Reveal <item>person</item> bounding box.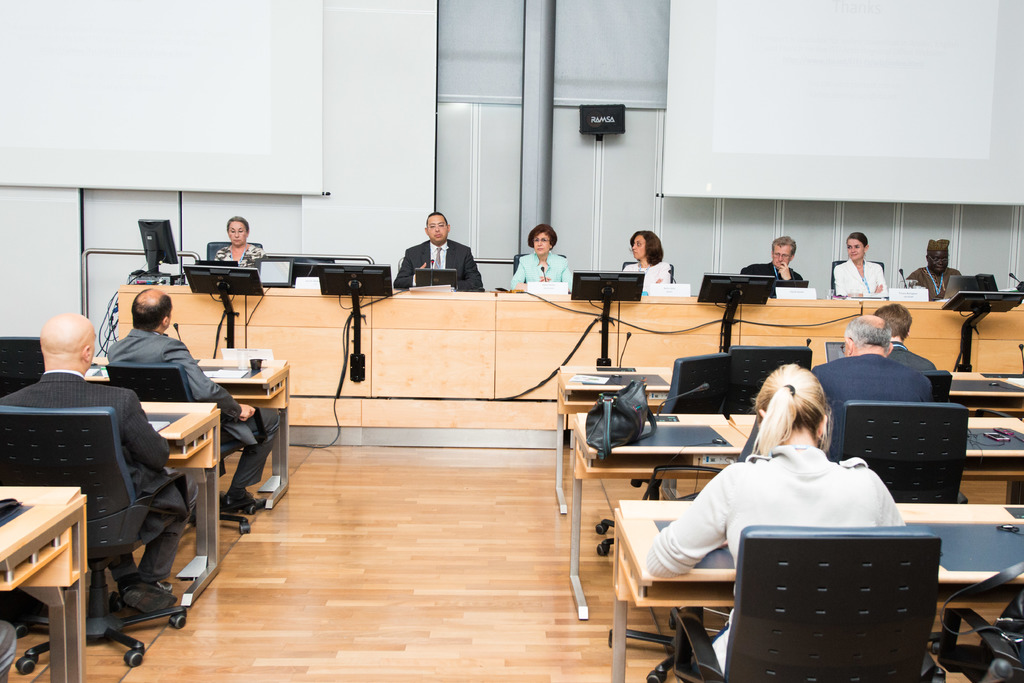
Revealed: [815,316,931,462].
